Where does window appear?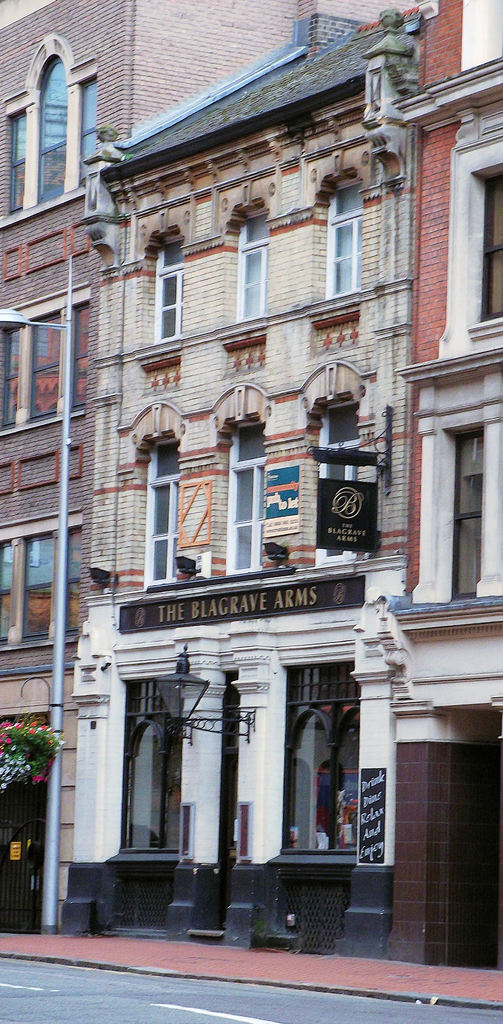
Appears at bbox=[319, 189, 368, 280].
